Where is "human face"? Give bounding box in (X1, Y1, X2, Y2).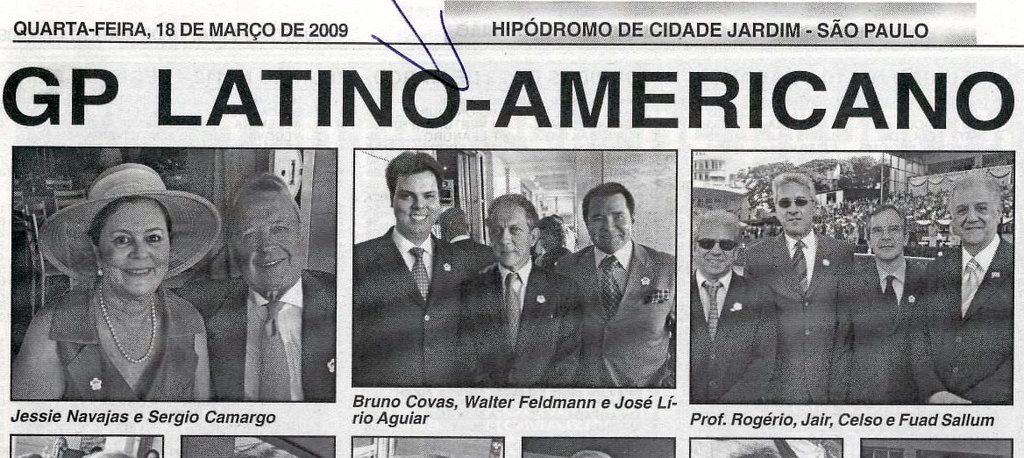
(487, 203, 531, 263).
